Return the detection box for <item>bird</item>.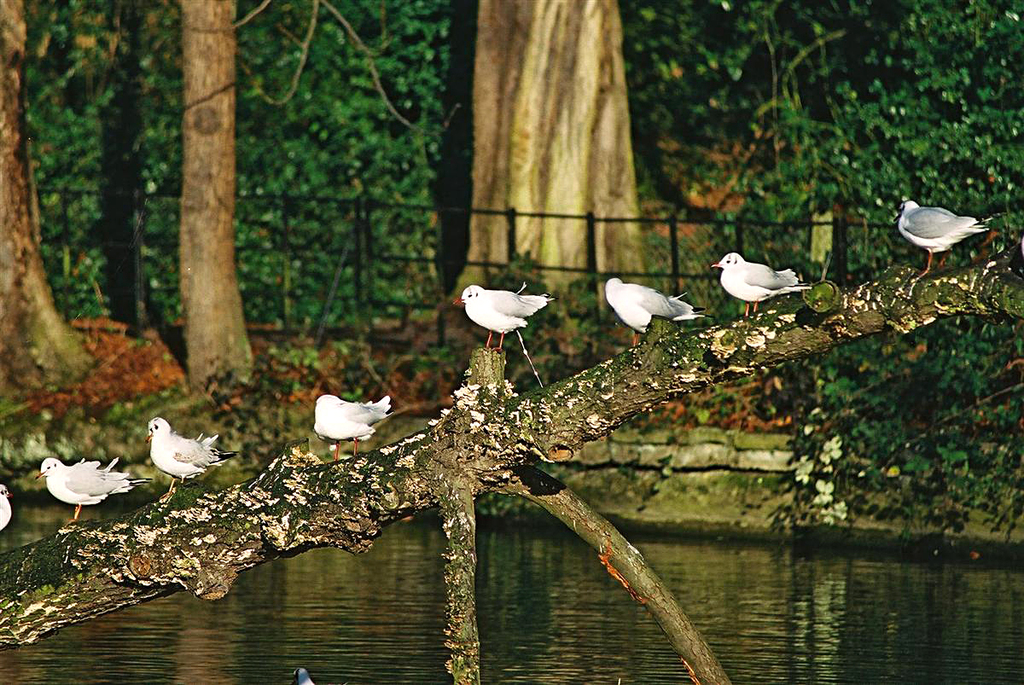
l=711, t=246, r=812, b=316.
